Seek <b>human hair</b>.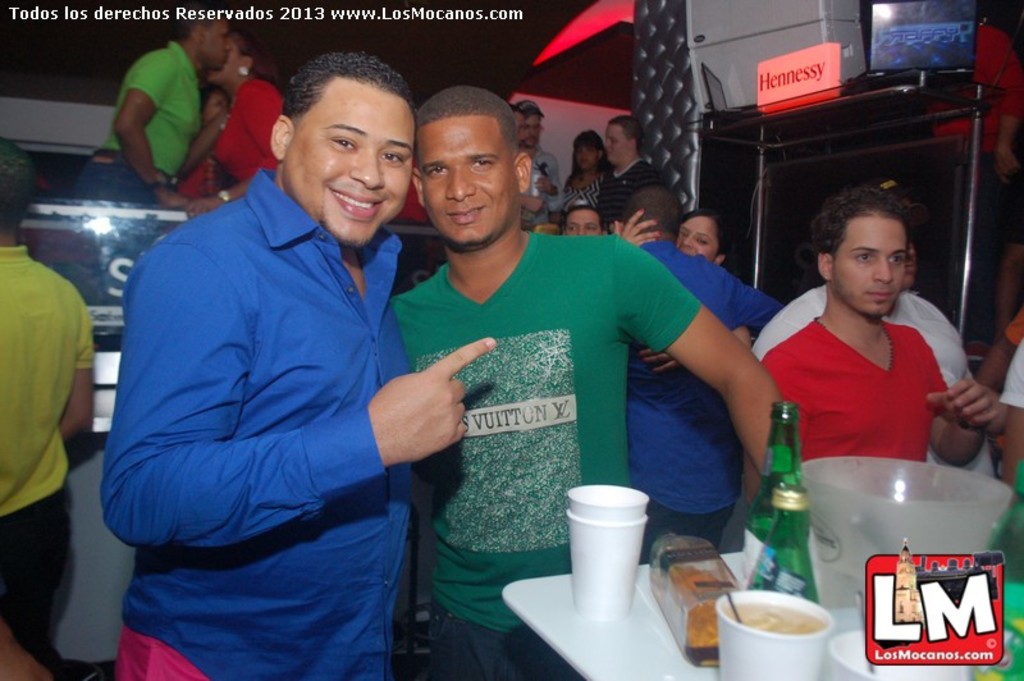
(left=0, top=133, right=33, bottom=229).
